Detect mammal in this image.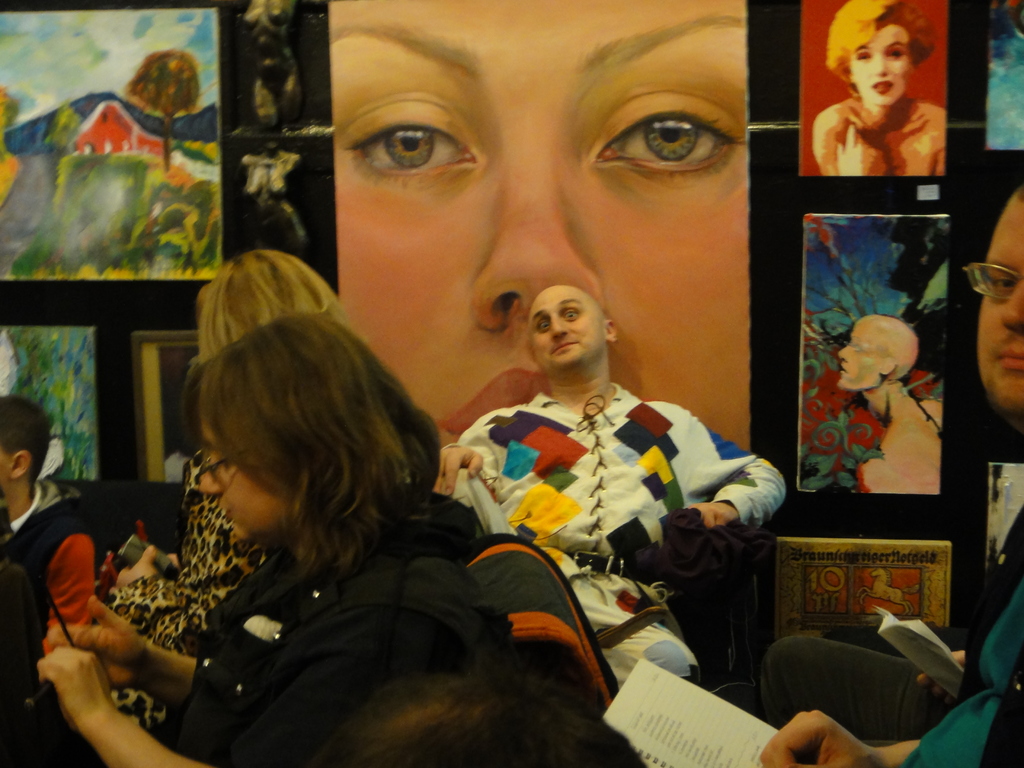
Detection: {"left": 338, "top": 0, "right": 753, "bottom": 456}.
